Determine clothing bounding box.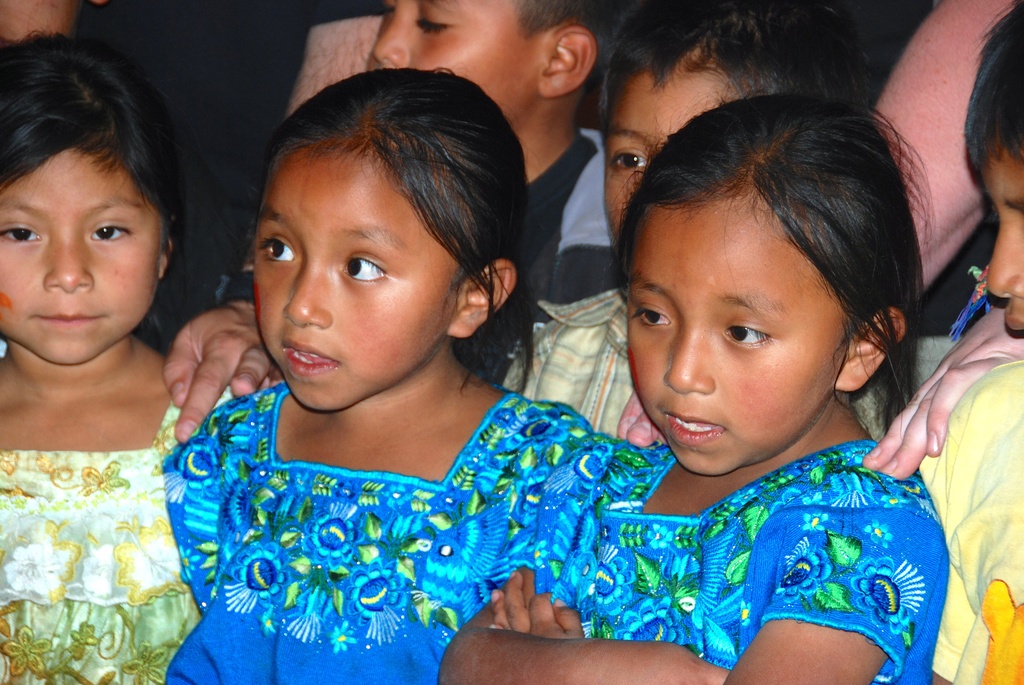
Determined: pyautogui.locateOnScreen(502, 126, 626, 331).
